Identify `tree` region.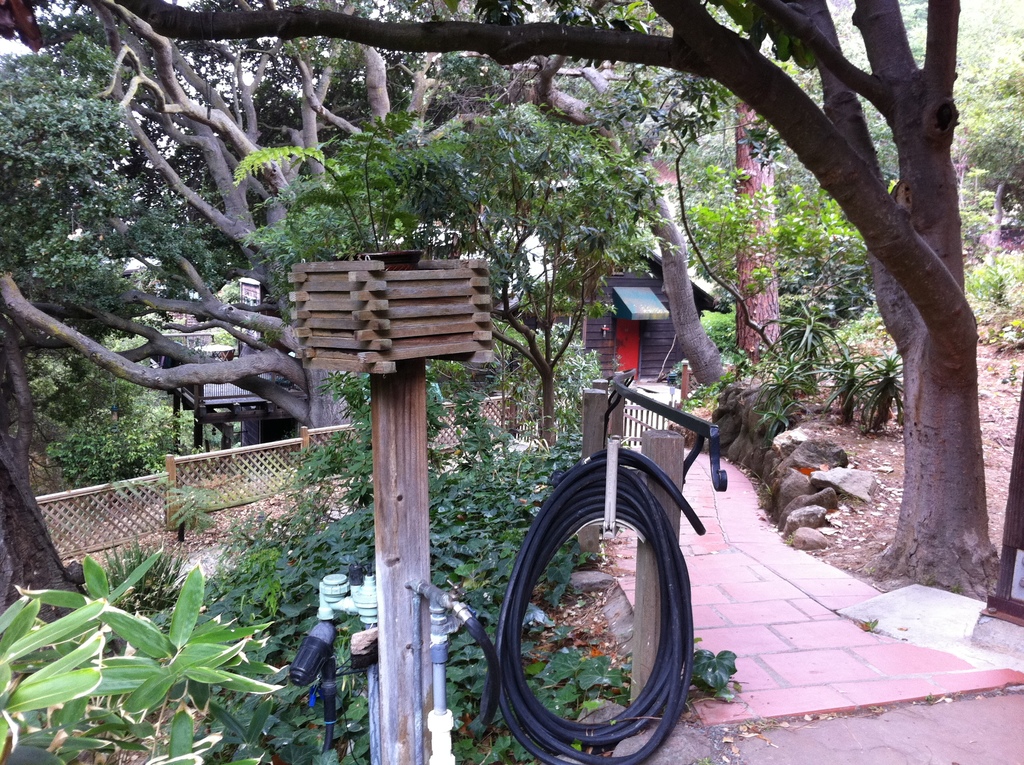
Region: Rect(1, 51, 209, 412).
